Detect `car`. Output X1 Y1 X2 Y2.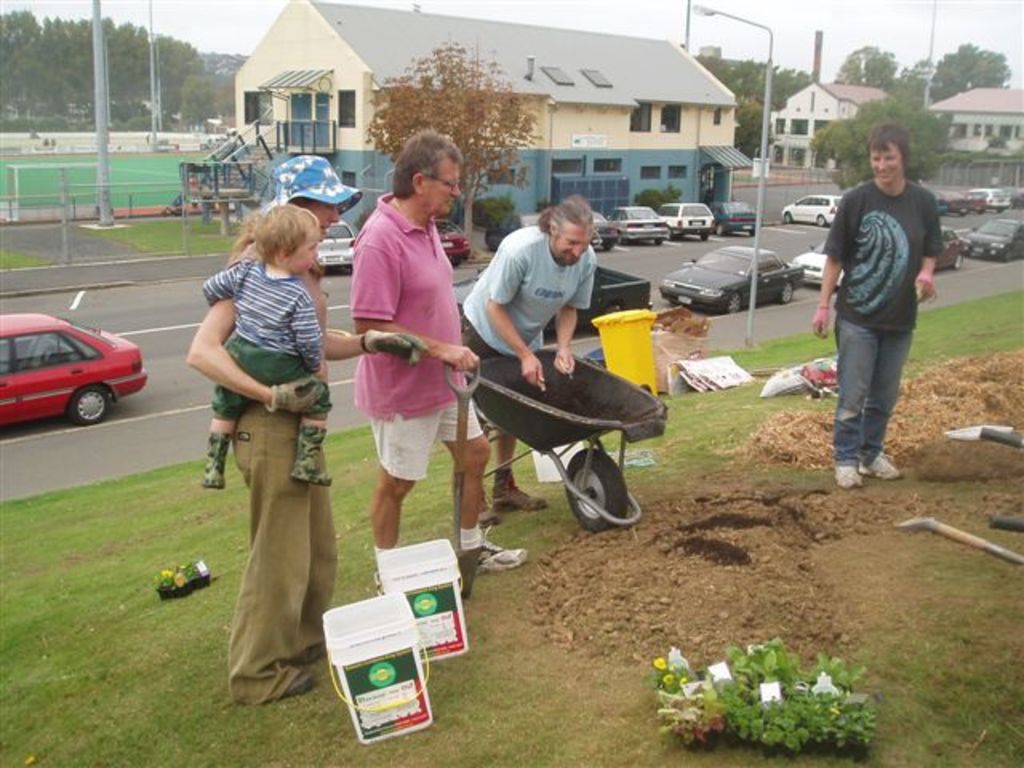
968 214 1022 259.
